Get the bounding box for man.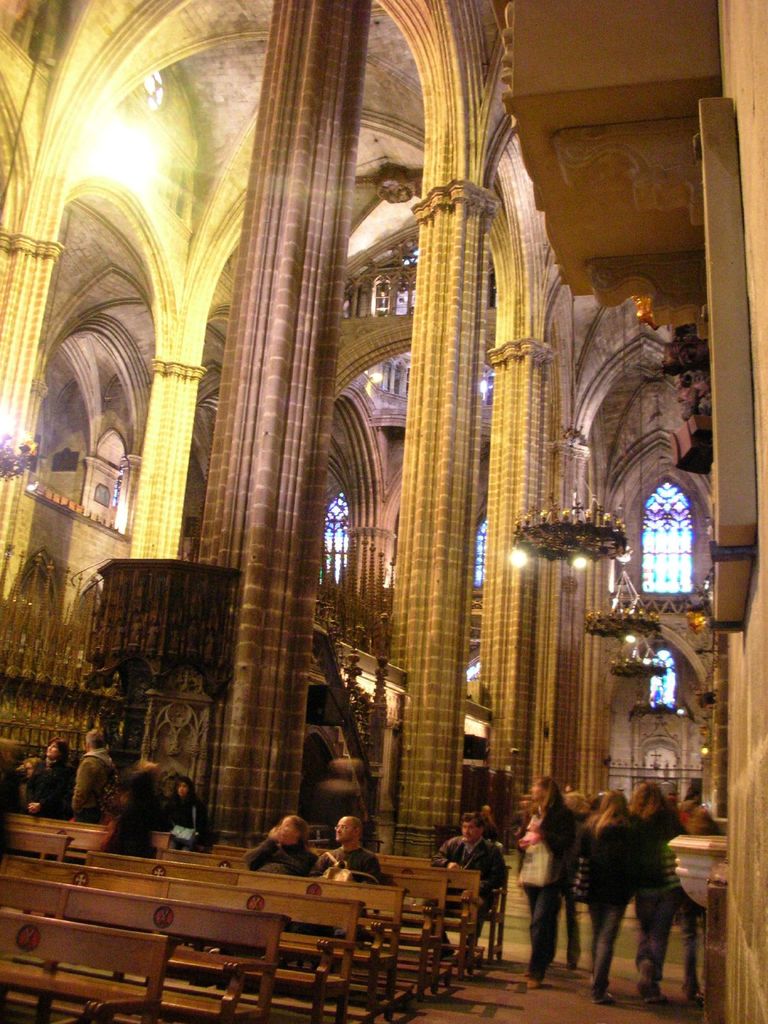
(x1=70, y1=731, x2=120, y2=822).
